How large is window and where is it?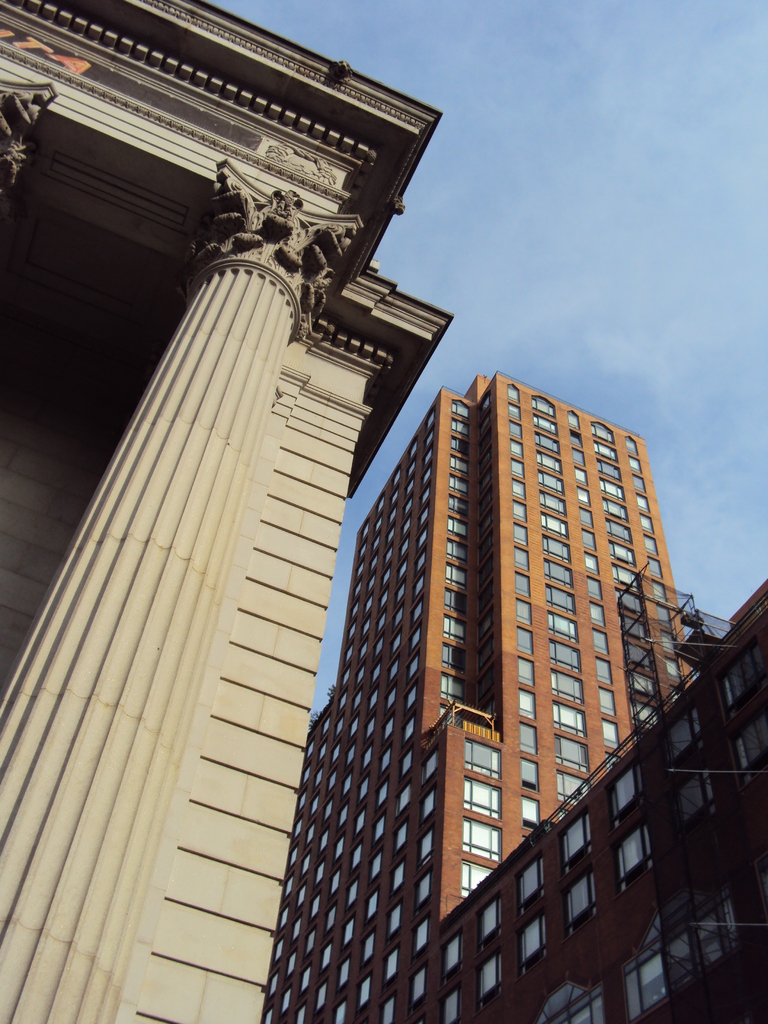
Bounding box: (620, 953, 678, 1023).
